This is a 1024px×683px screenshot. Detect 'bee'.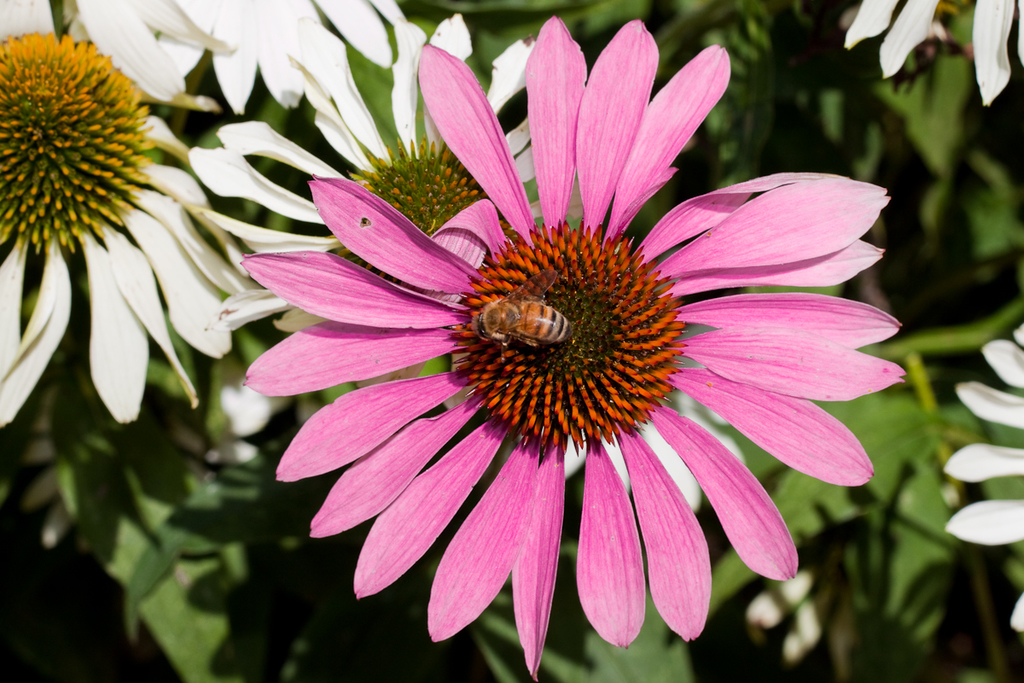
(475,295,572,351).
